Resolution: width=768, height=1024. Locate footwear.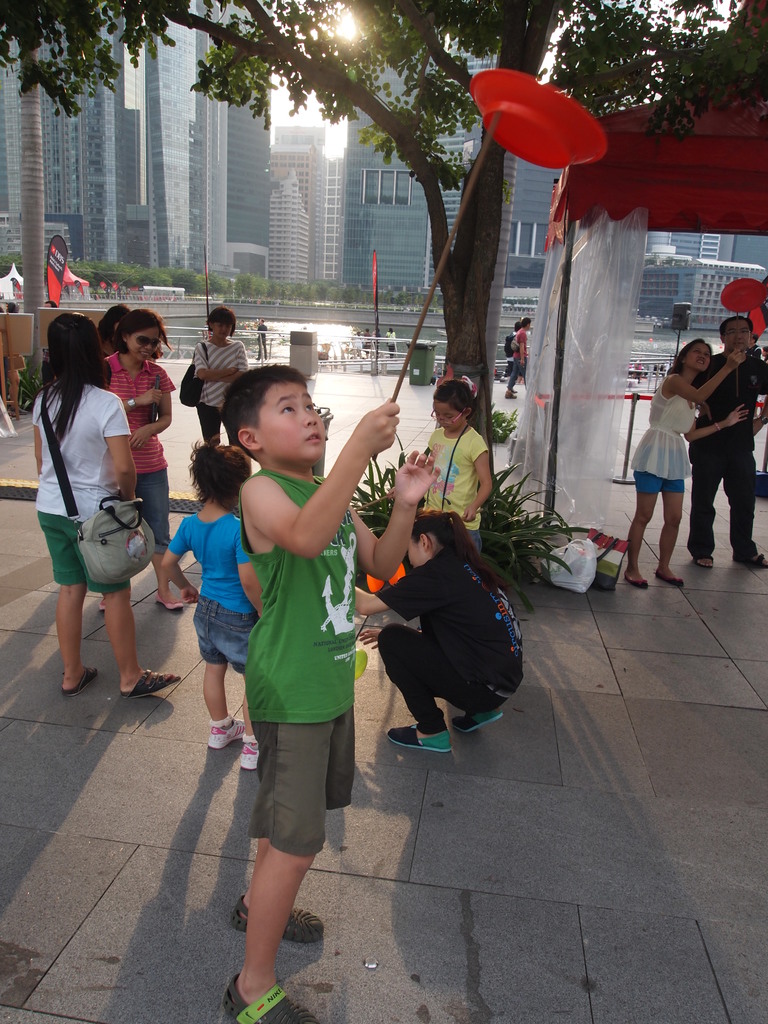
{"left": 653, "top": 573, "right": 686, "bottom": 588}.
